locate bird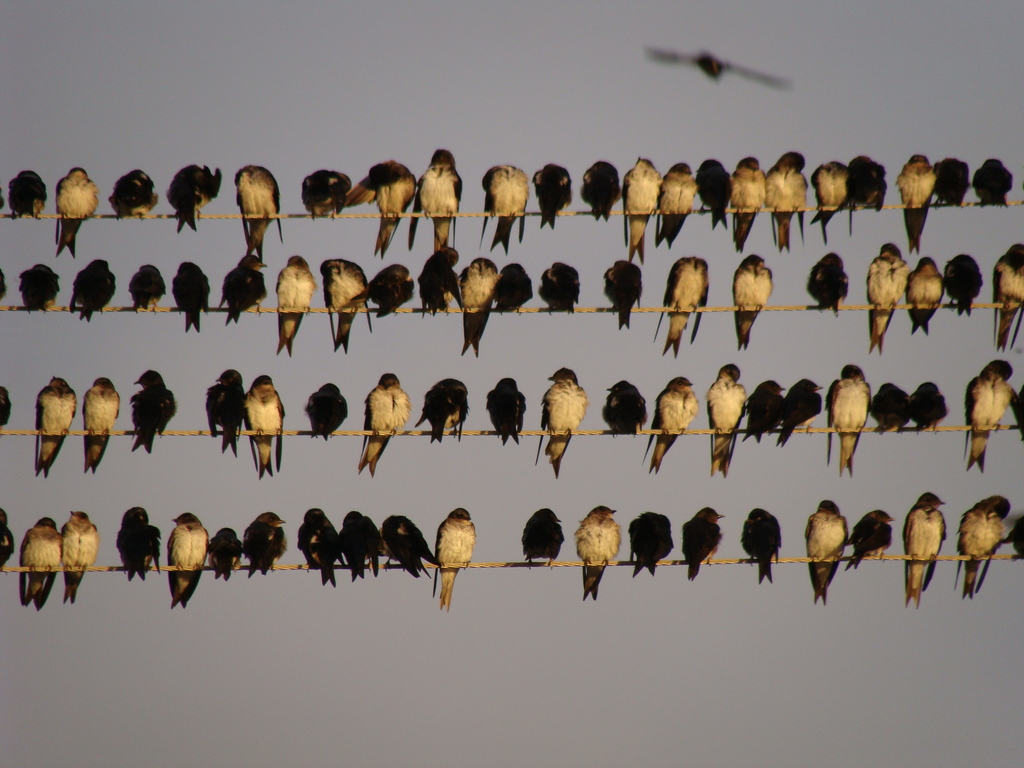
(left=461, top=255, right=497, bottom=358)
